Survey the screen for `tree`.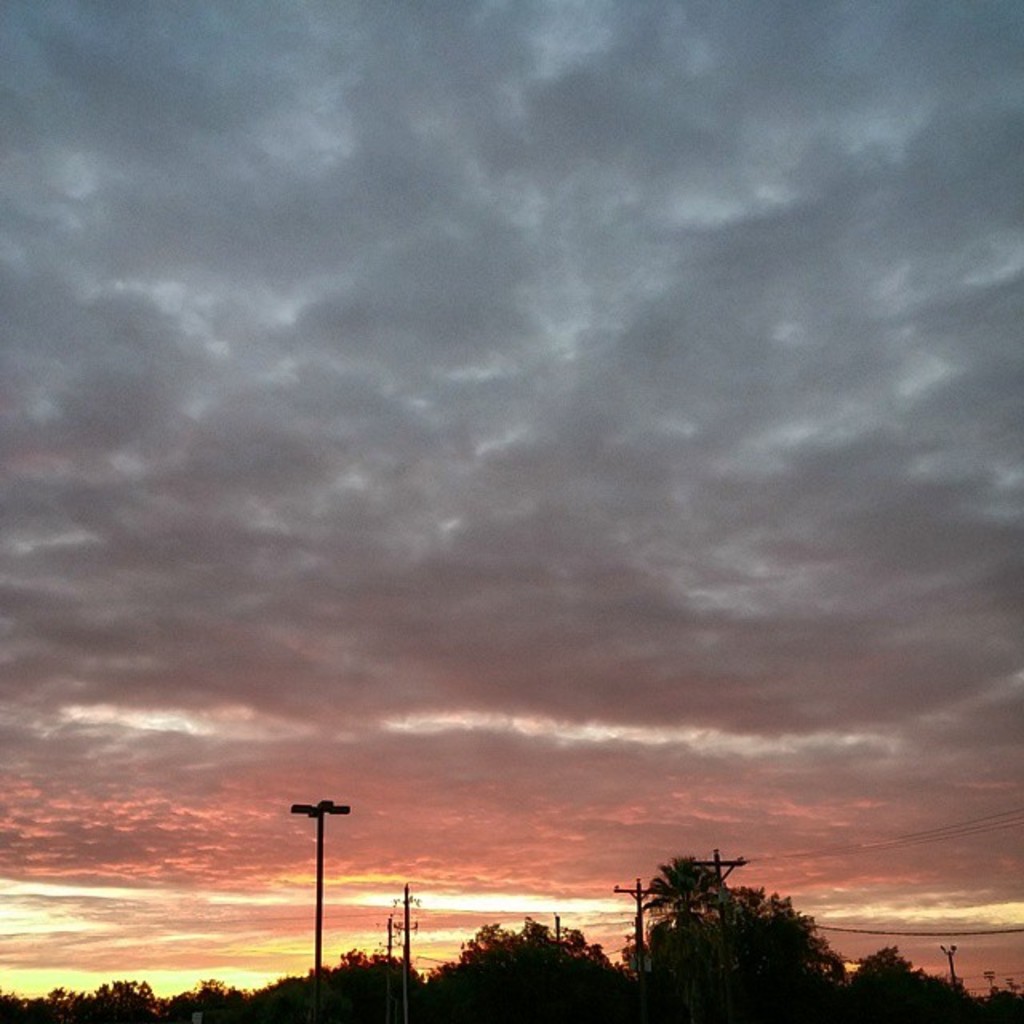
Survey found: <bbox>640, 853, 725, 906</bbox>.
